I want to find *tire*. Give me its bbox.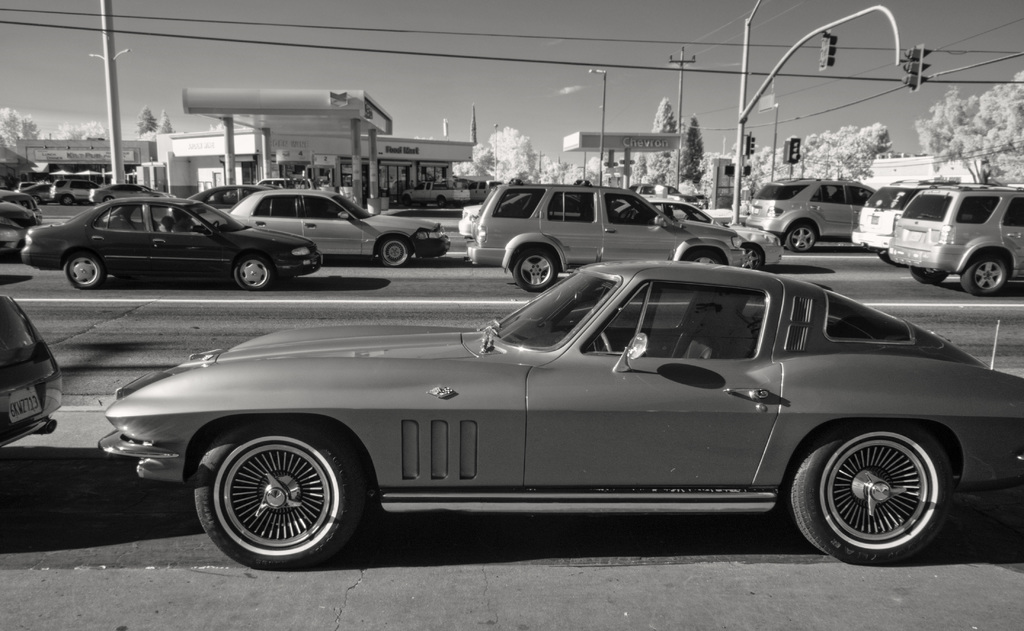
187 421 373 568.
